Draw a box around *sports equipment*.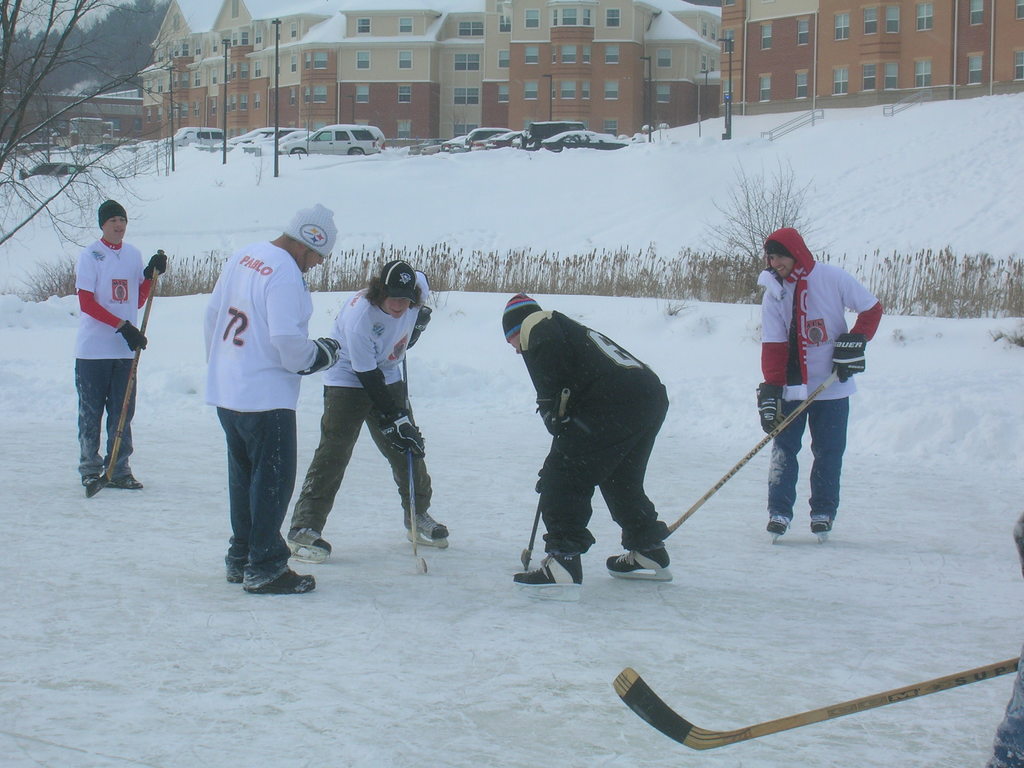
pyautogui.locateOnScreen(664, 373, 833, 539).
